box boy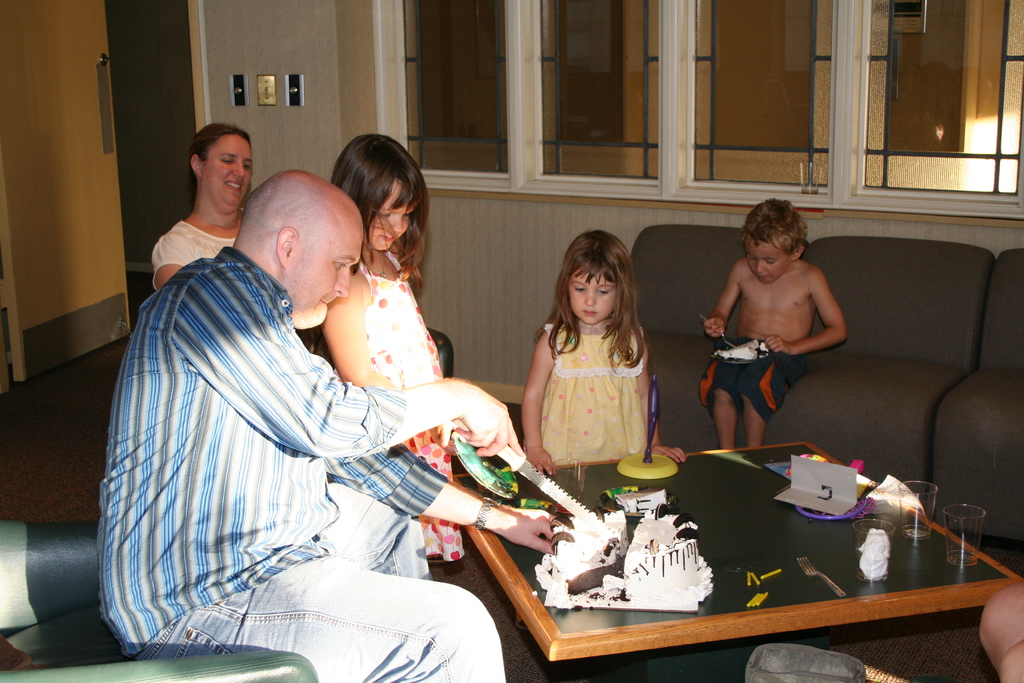
(701, 197, 849, 450)
